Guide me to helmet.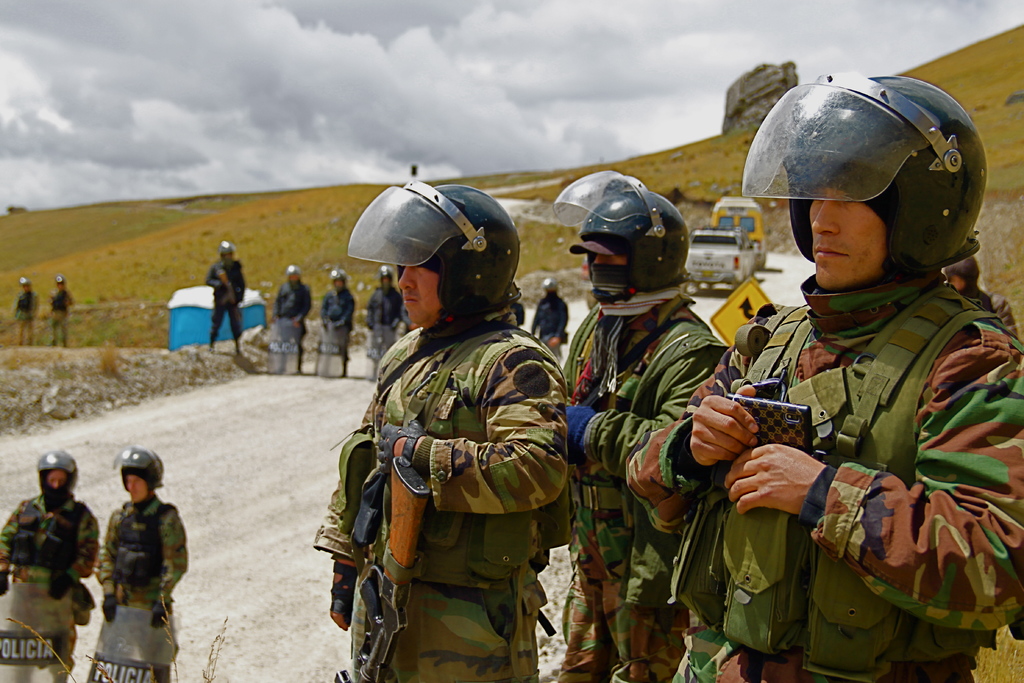
Guidance: [left=326, top=269, right=344, bottom=285].
